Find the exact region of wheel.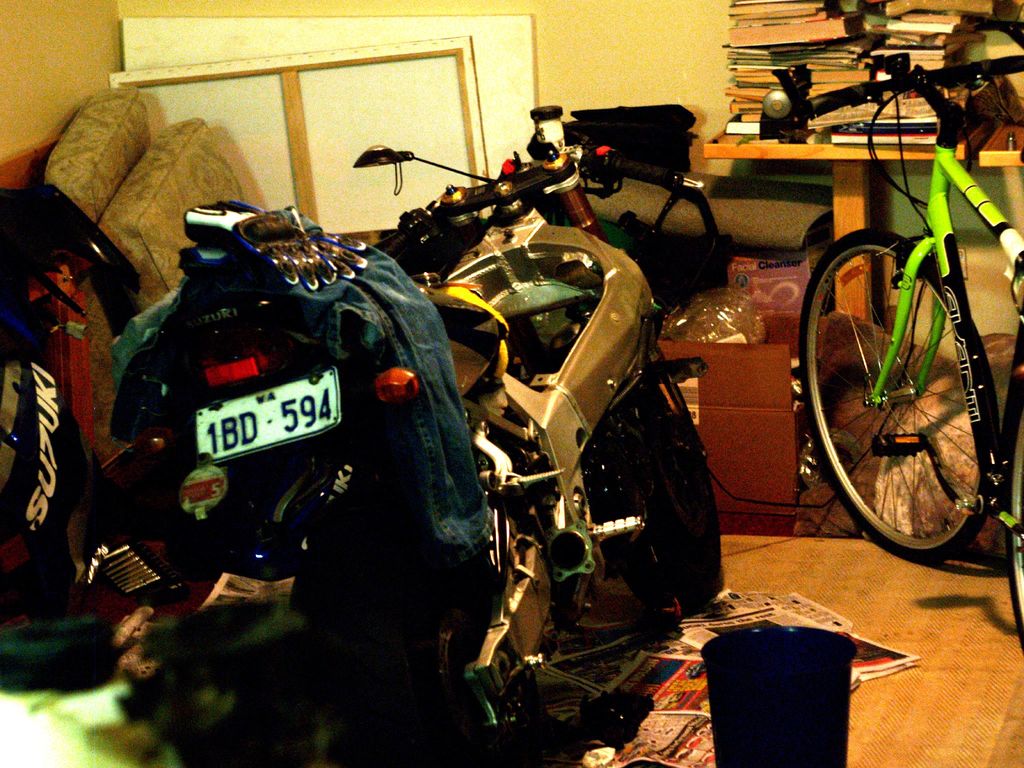
Exact region: 1010/388/1023/653.
